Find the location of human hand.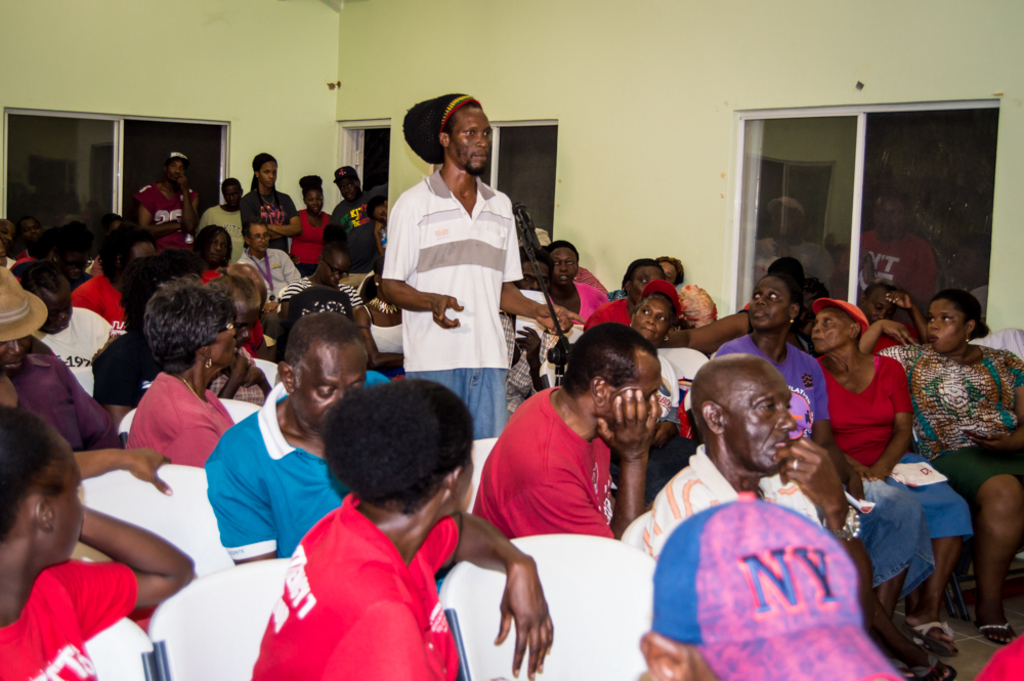
Location: <box>878,320,923,348</box>.
